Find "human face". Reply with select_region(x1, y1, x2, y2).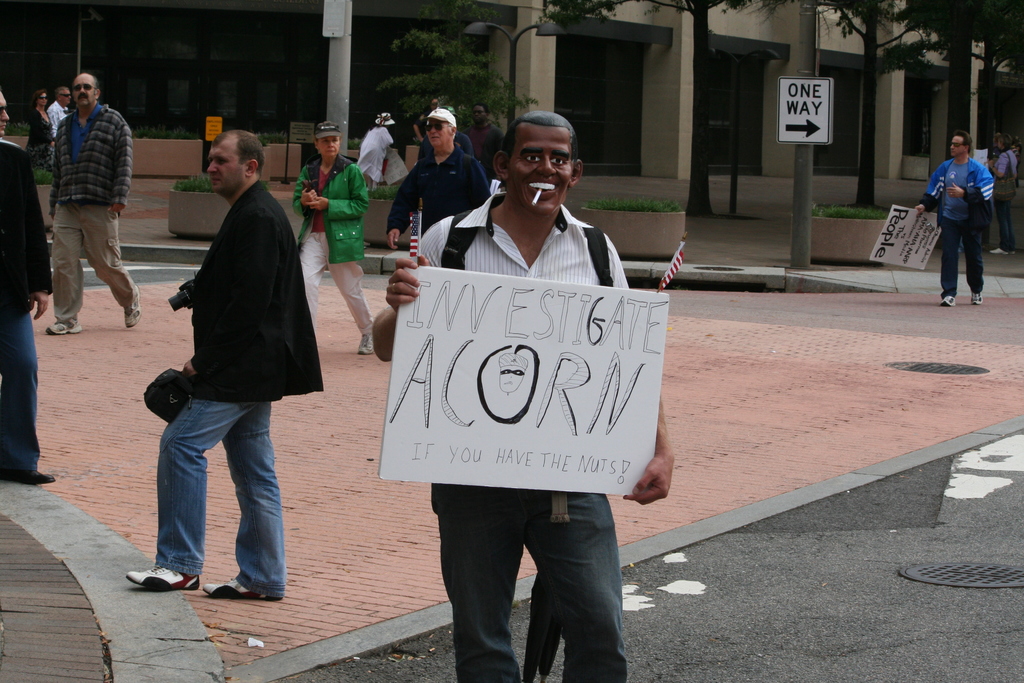
select_region(209, 135, 239, 192).
